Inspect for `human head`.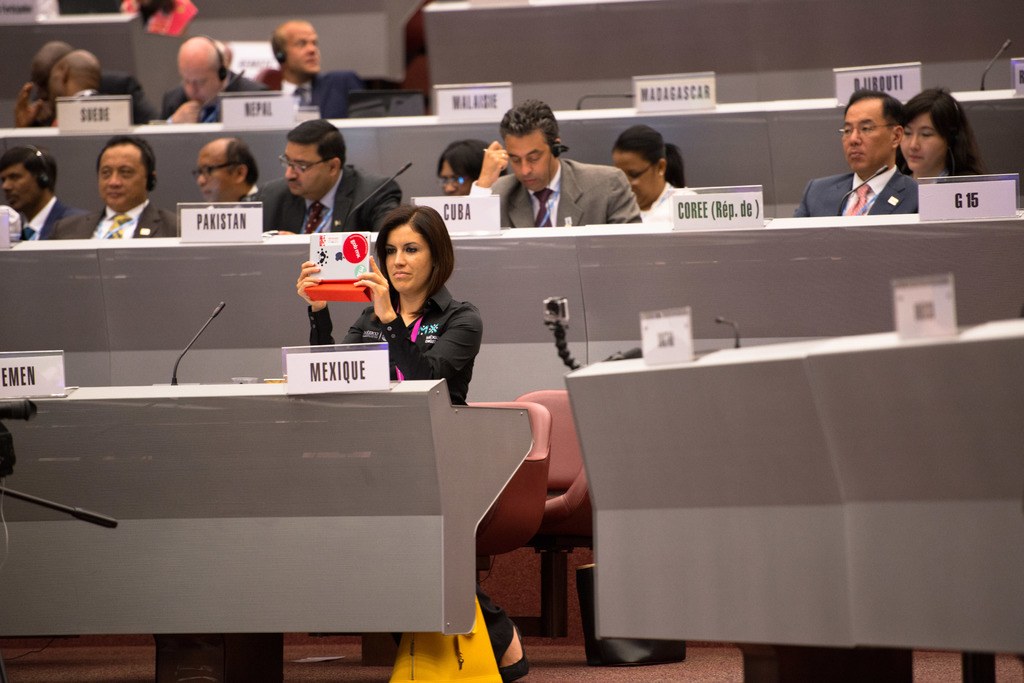
Inspection: l=901, t=89, r=967, b=173.
